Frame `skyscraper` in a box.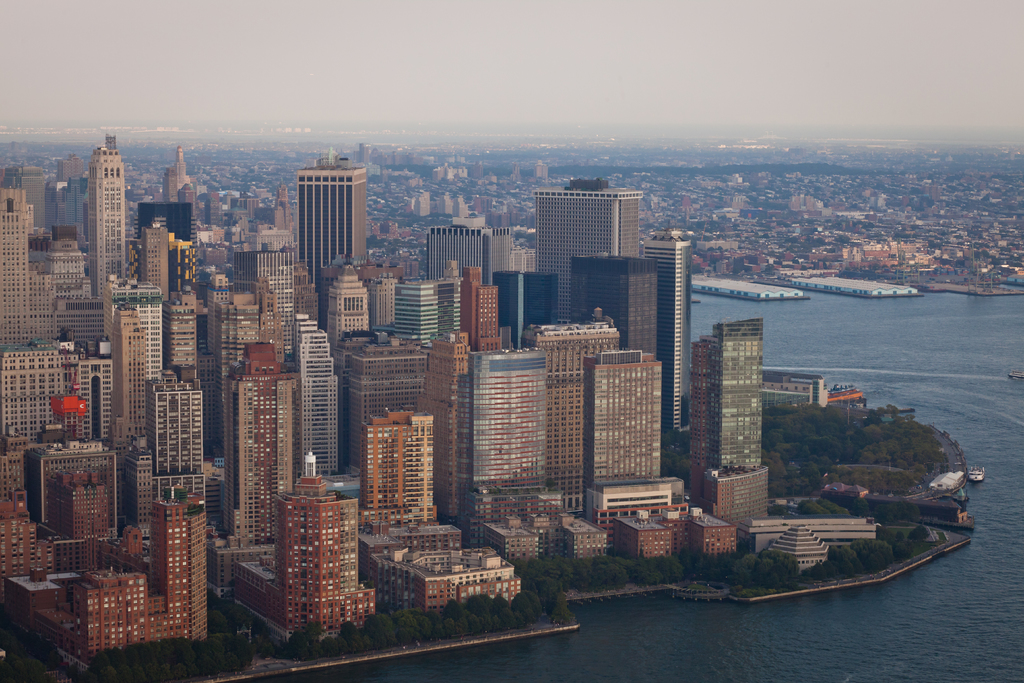
box(148, 365, 207, 511).
